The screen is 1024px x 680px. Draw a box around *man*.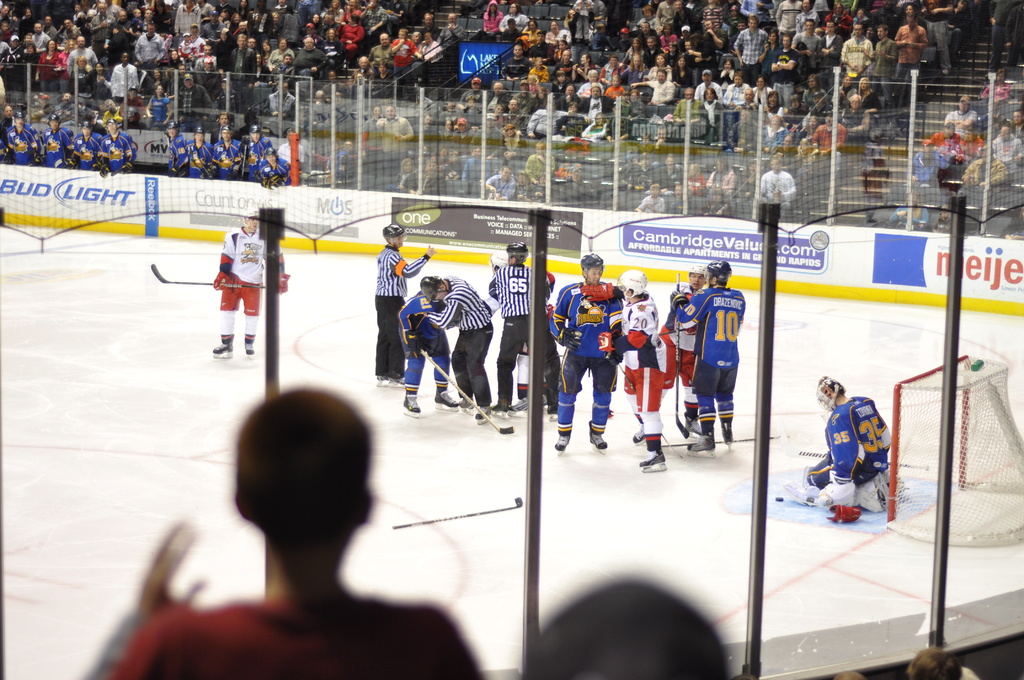
bbox=[734, 16, 769, 86].
